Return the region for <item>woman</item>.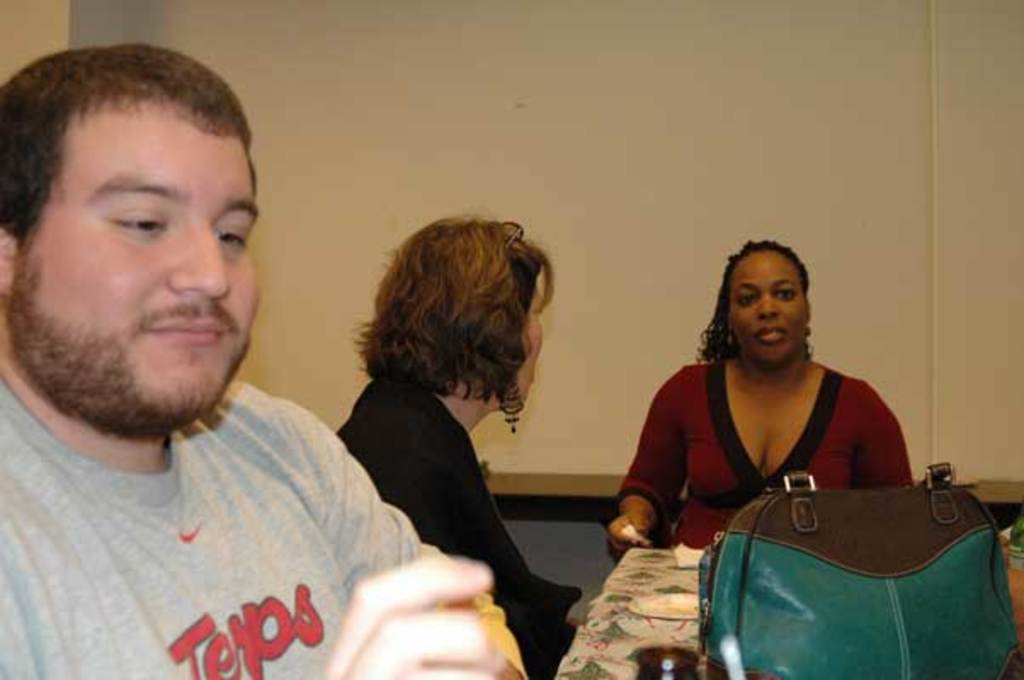
<region>600, 238, 932, 559</region>.
